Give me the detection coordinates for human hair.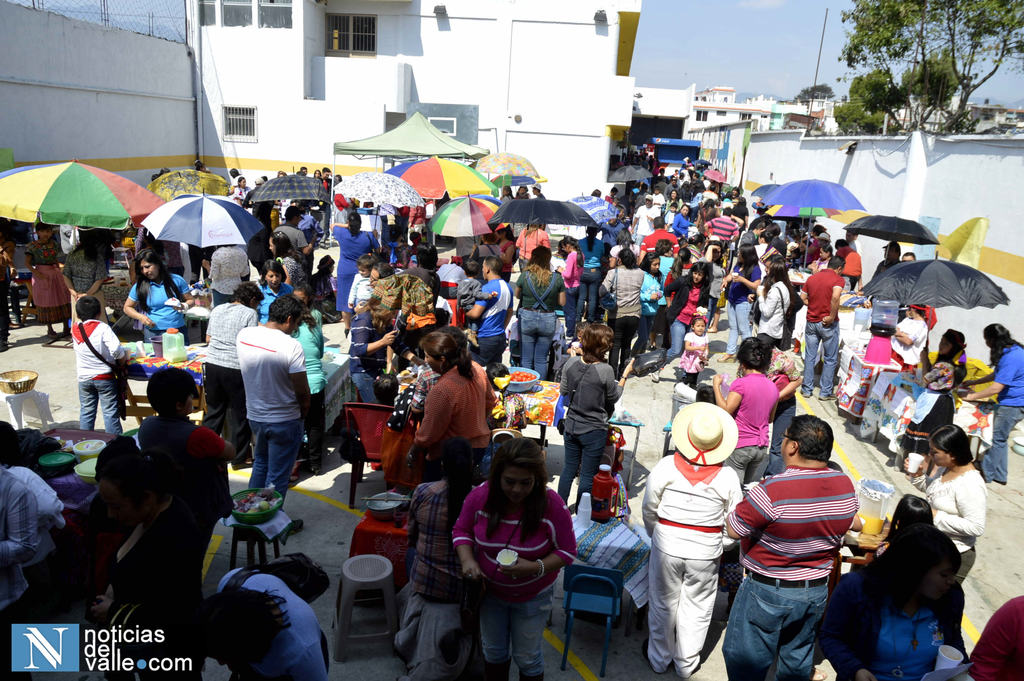
bbox=[578, 320, 614, 366].
